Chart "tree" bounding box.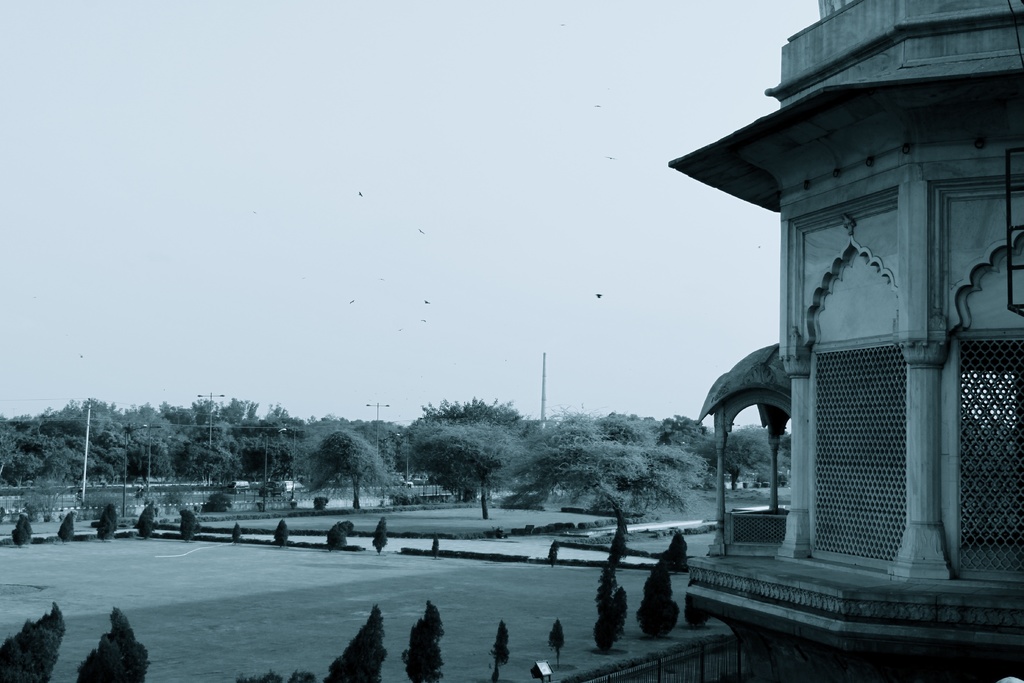
Charted: [22,399,83,437].
